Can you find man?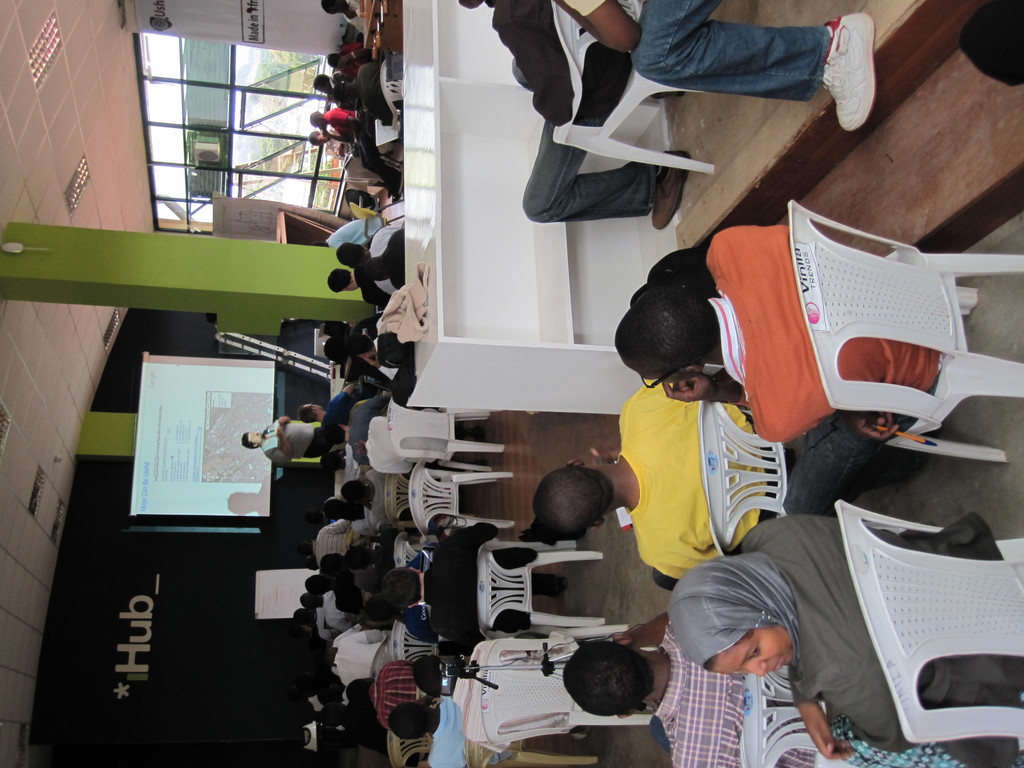
Yes, bounding box: (left=297, top=383, right=356, bottom=434).
